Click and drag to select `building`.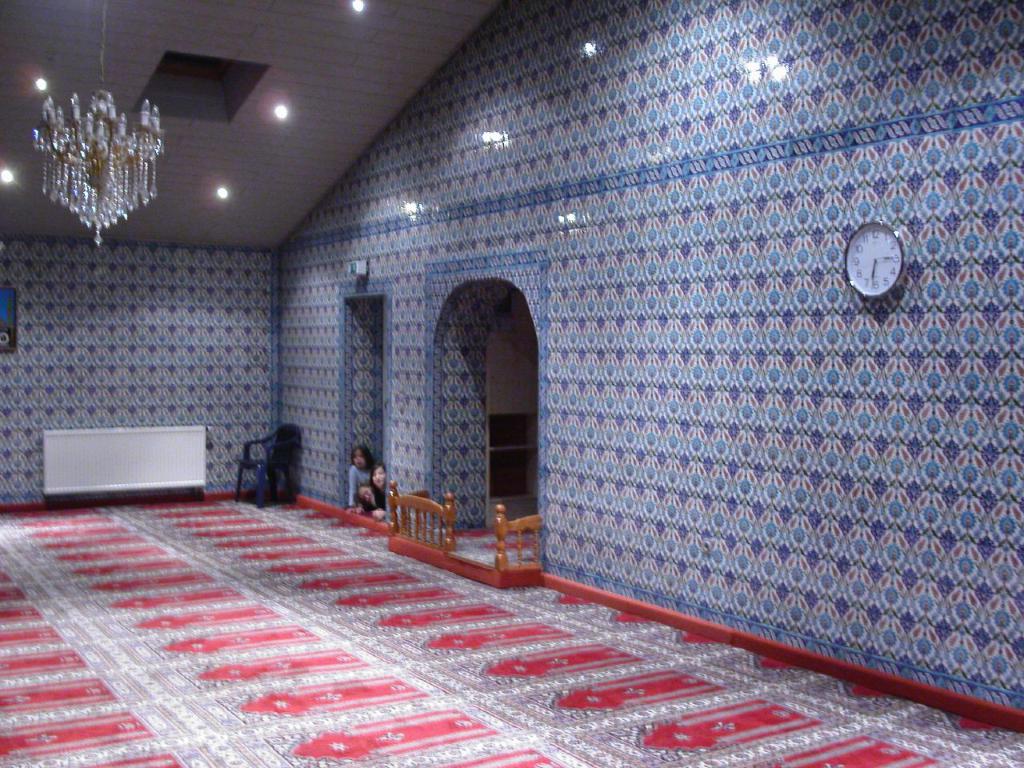
Selection: [x1=1, y1=0, x2=1023, y2=767].
